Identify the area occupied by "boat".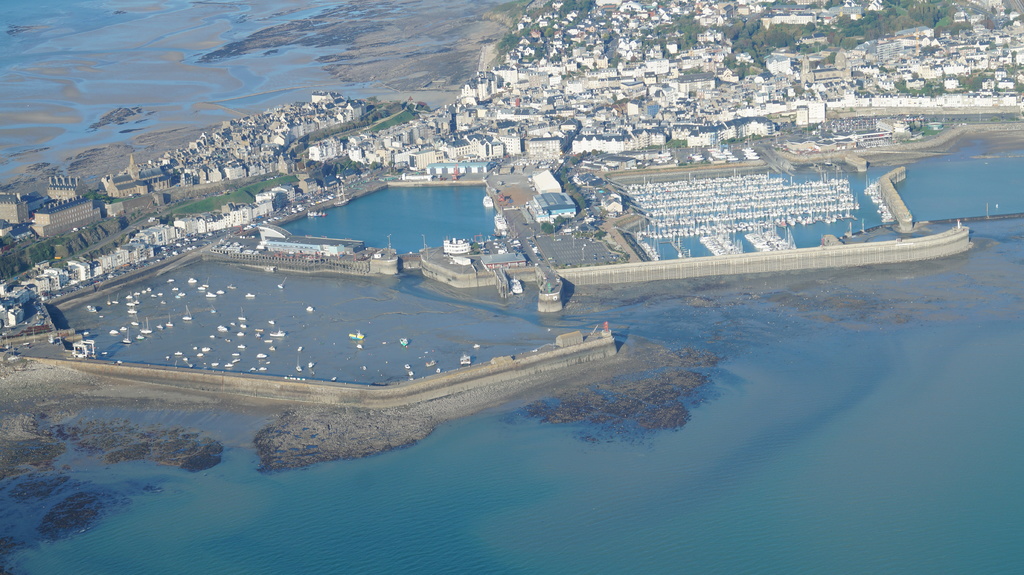
Area: <region>396, 335, 410, 347</region>.
